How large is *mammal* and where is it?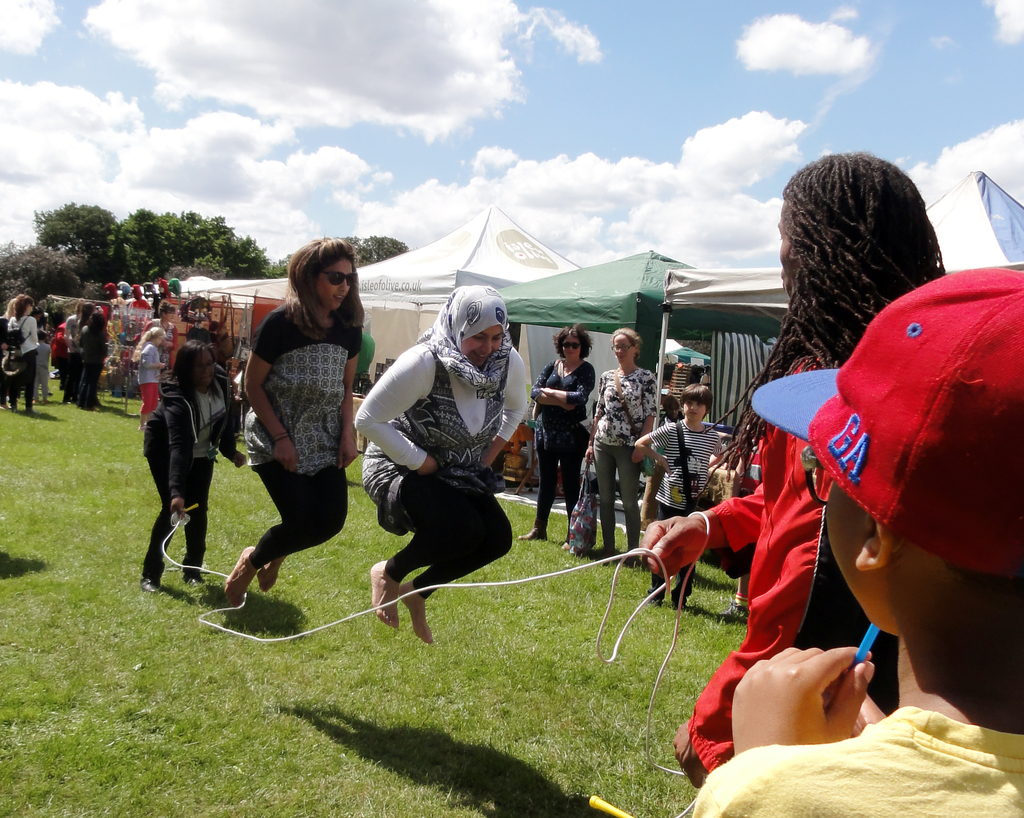
Bounding box: x1=77 y1=301 x2=104 y2=416.
